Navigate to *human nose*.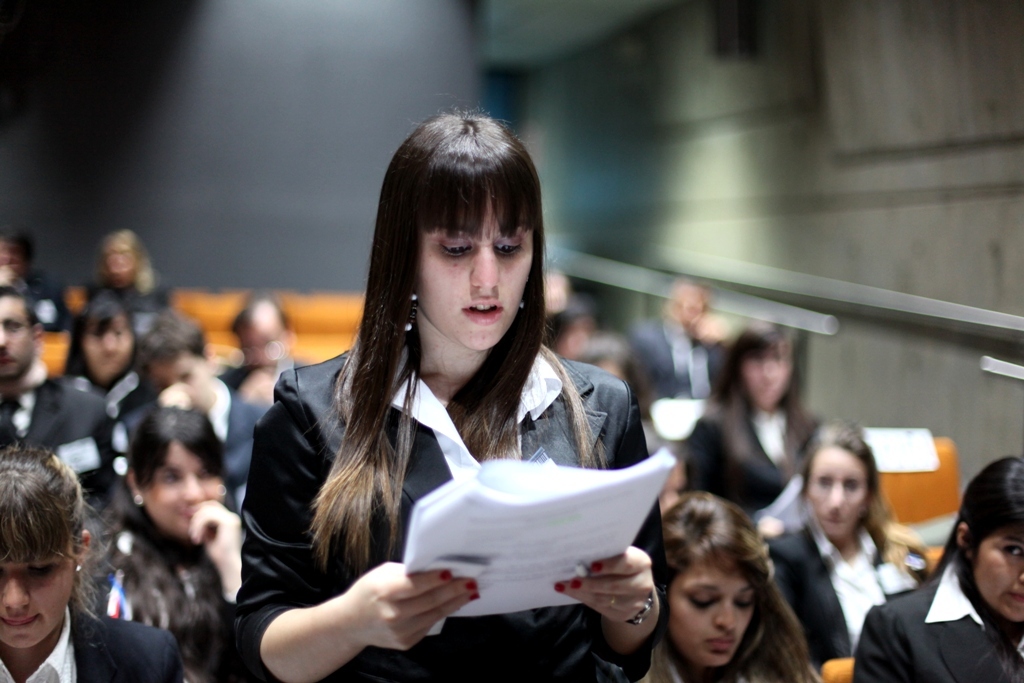
Navigation target: [left=1017, top=570, right=1023, bottom=583].
